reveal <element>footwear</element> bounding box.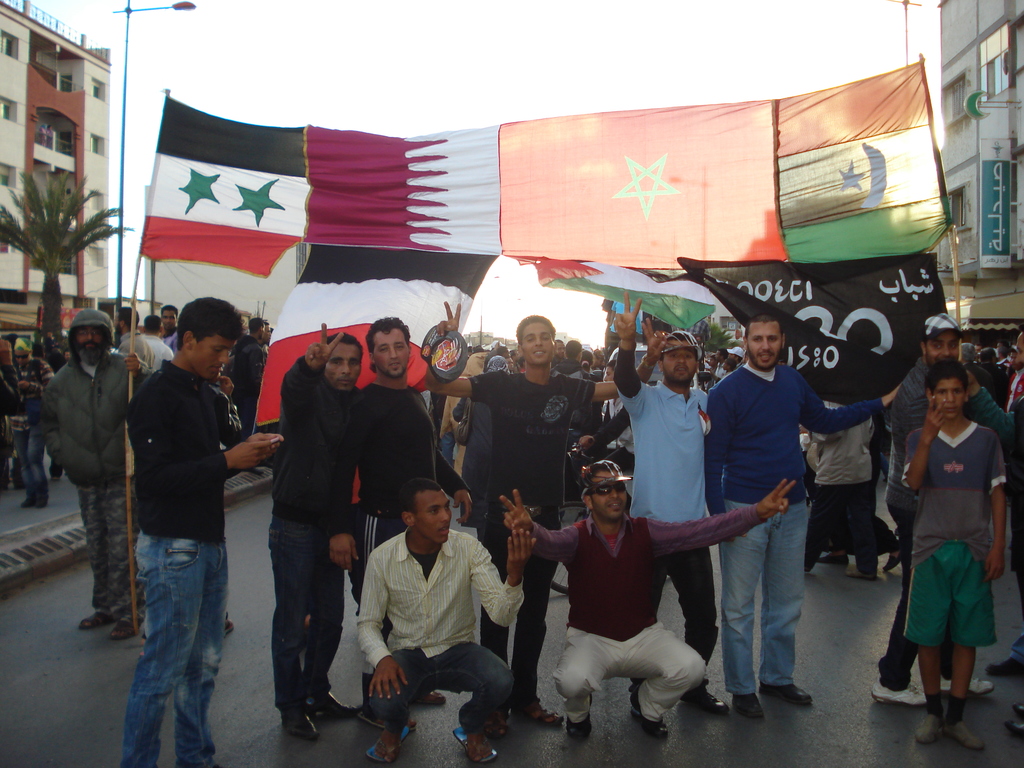
Revealed: x1=733, y1=693, x2=765, y2=721.
